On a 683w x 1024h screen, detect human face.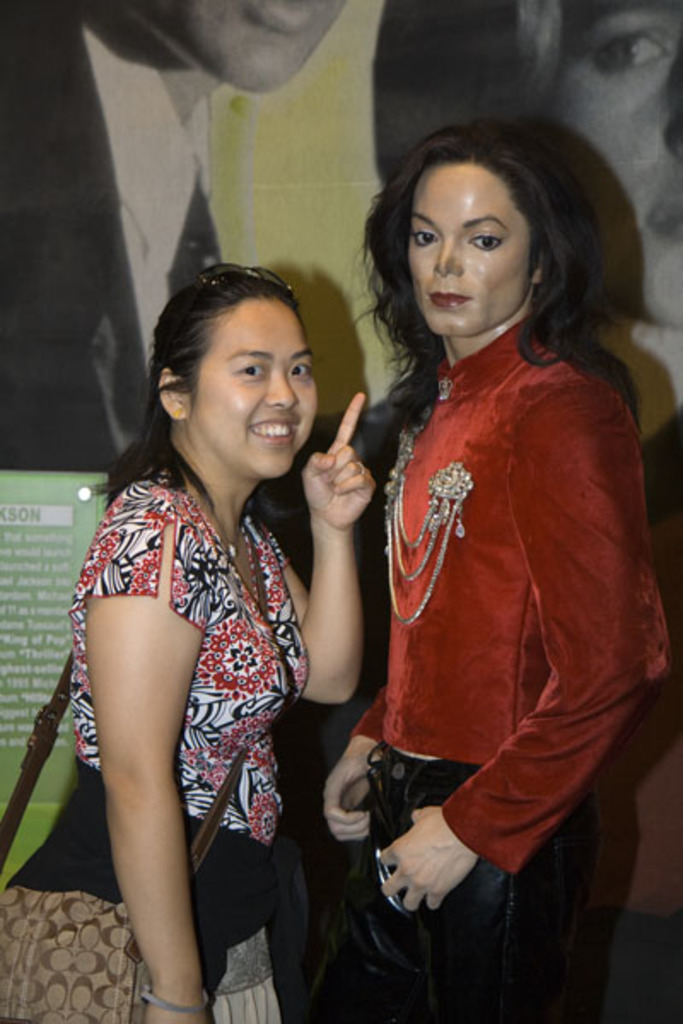
l=120, t=0, r=336, b=94.
